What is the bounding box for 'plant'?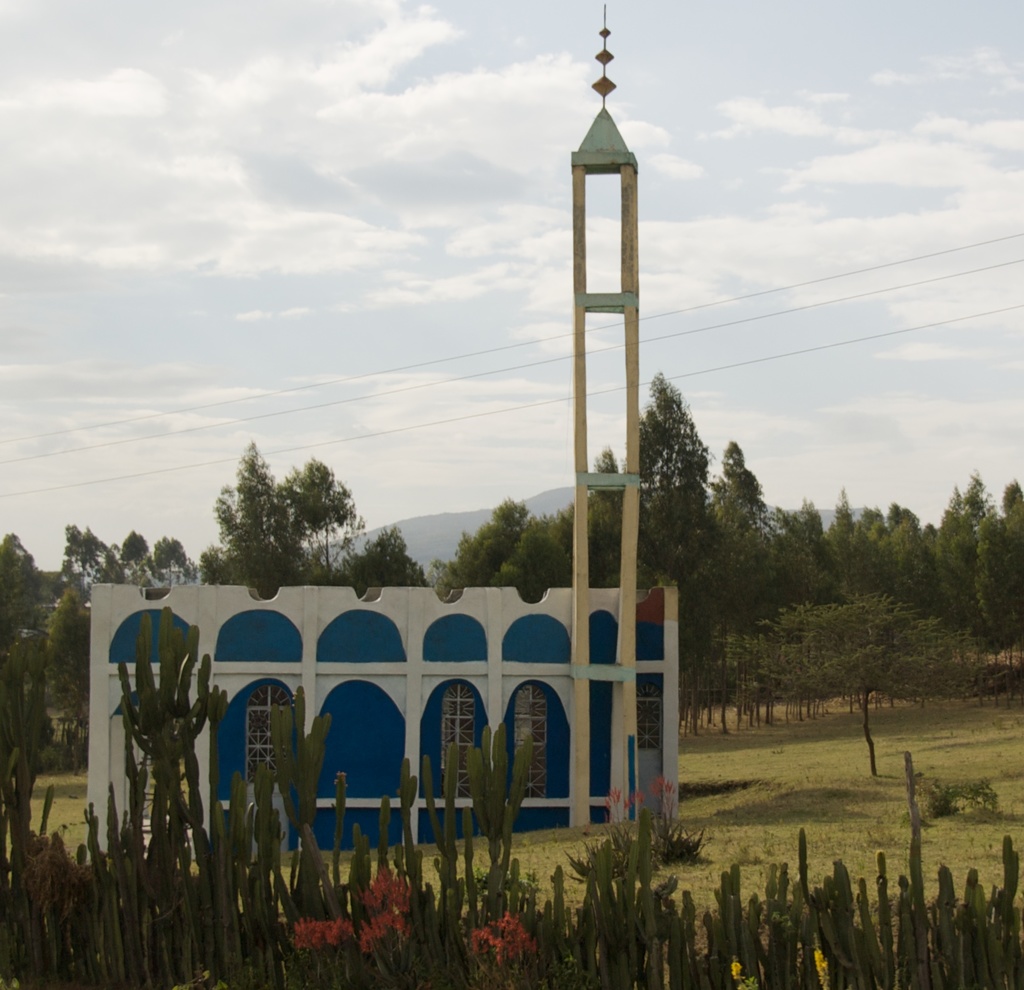
detection(457, 904, 537, 988).
